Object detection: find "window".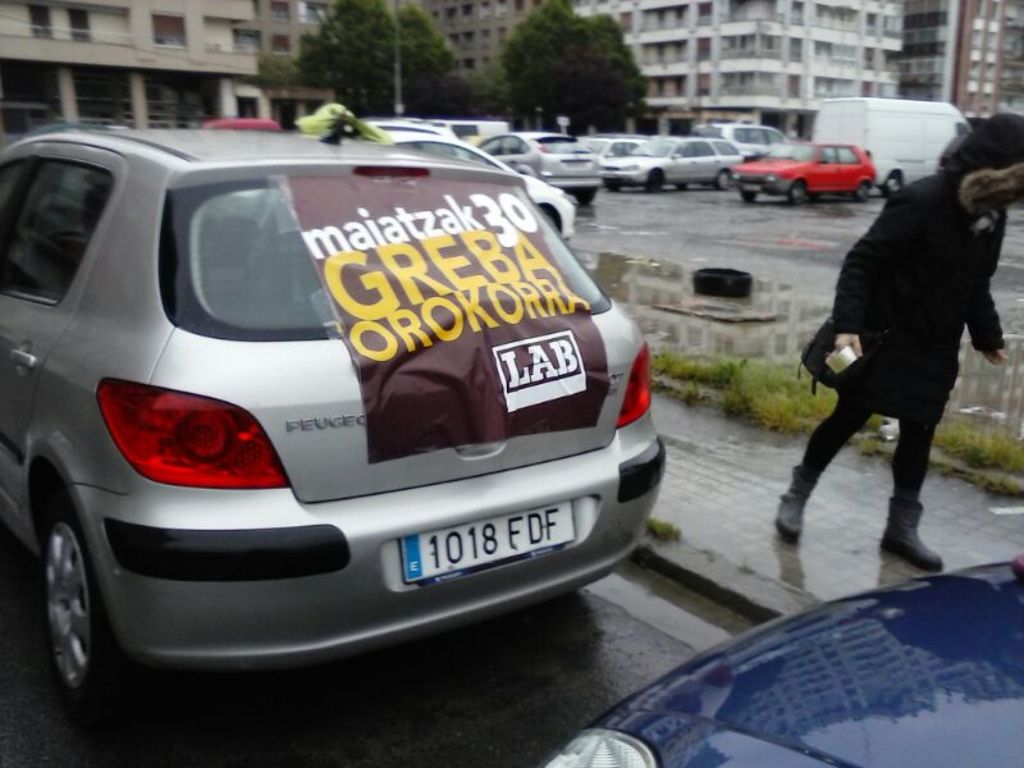
left=840, top=145, right=859, bottom=165.
